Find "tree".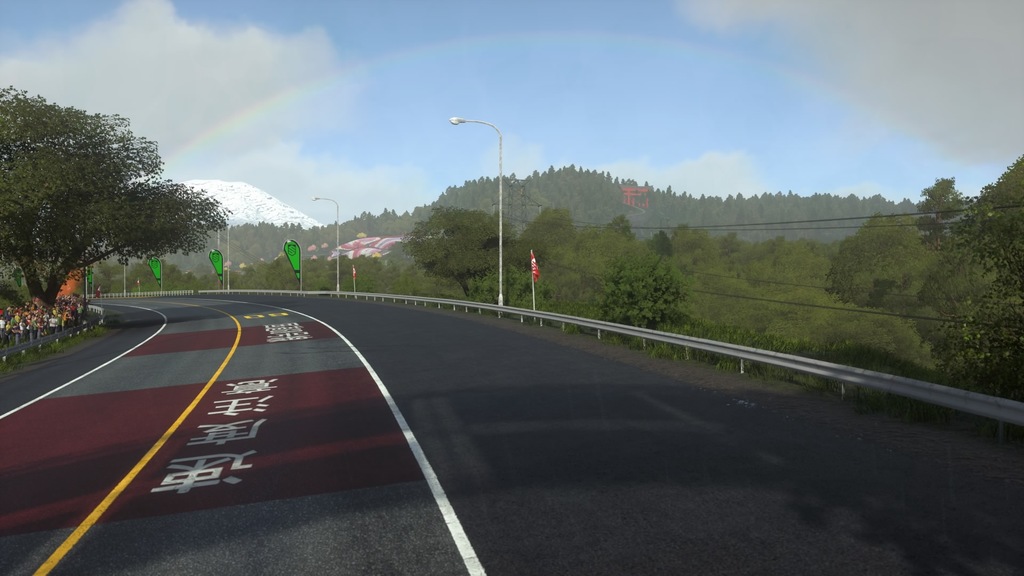
BBox(957, 162, 1023, 300).
